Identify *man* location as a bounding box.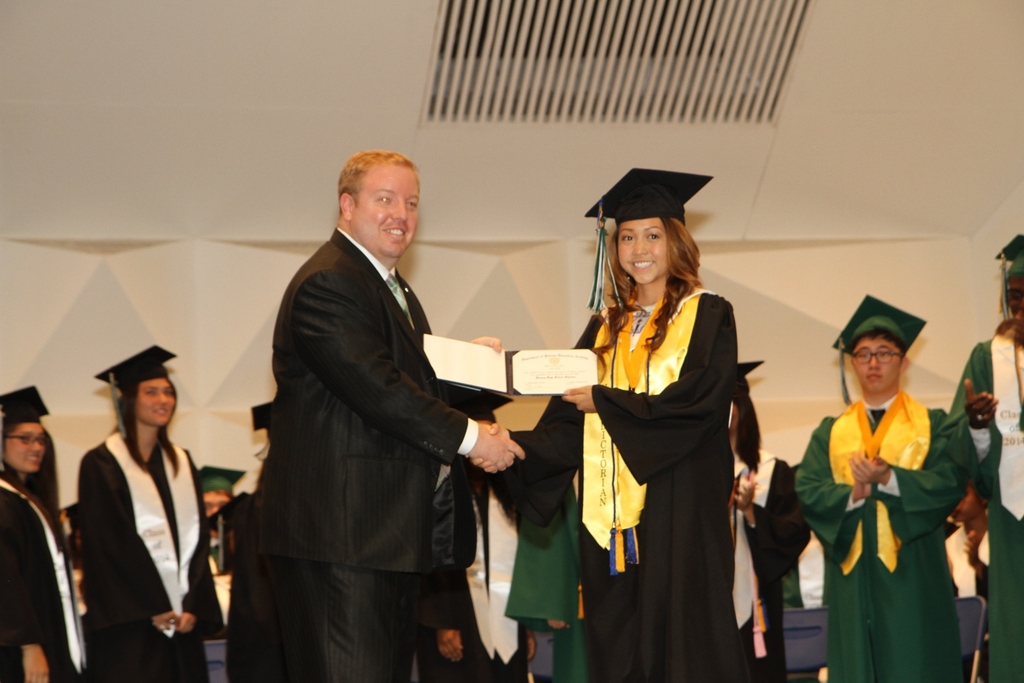
{"left": 234, "top": 150, "right": 522, "bottom": 674}.
